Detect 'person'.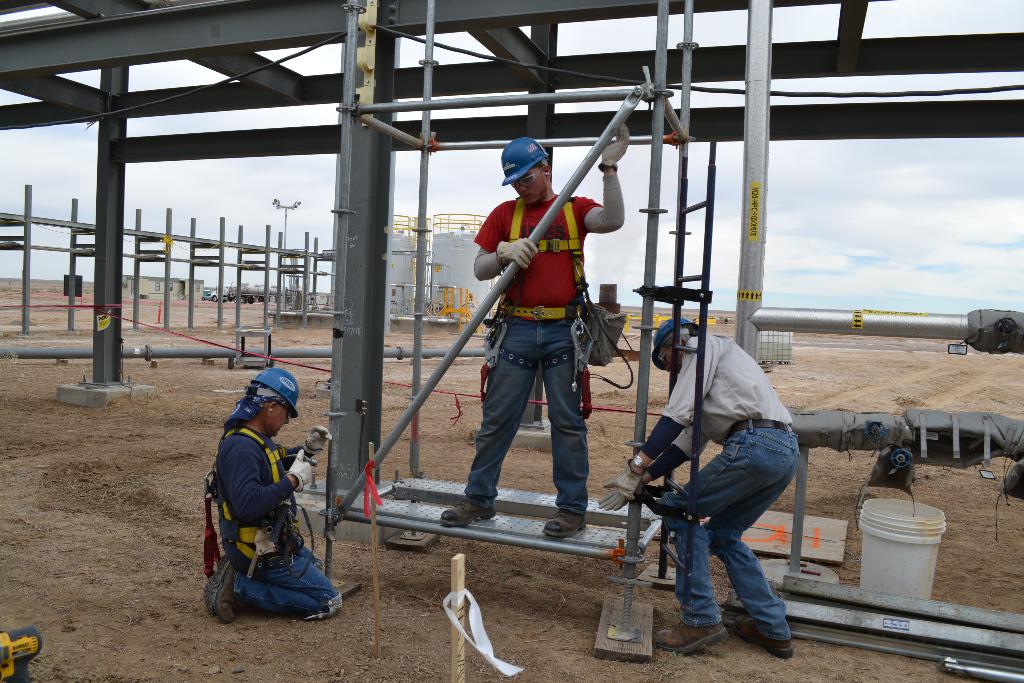
Detected at [x1=204, y1=351, x2=319, y2=645].
